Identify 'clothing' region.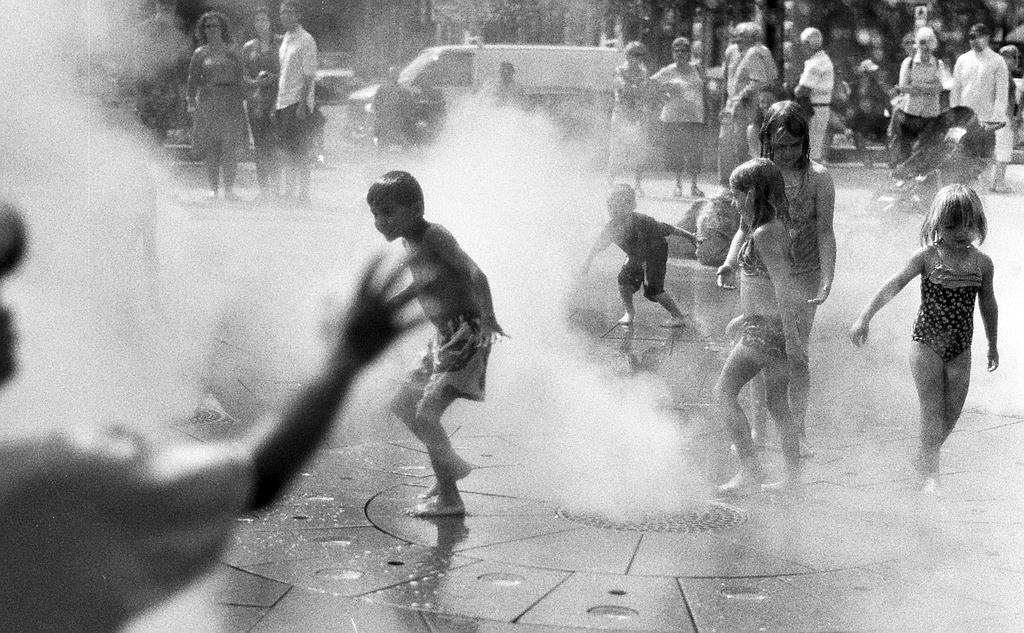
Region: box(724, 310, 787, 377).
